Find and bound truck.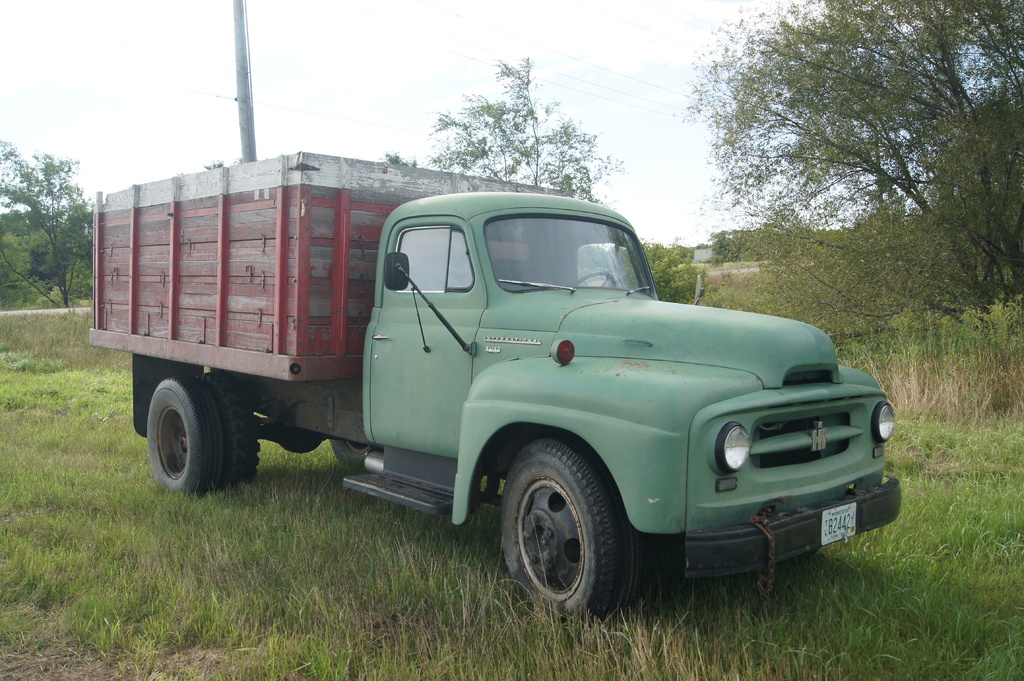
Bound: Rect(94, 174, 877, 613).
